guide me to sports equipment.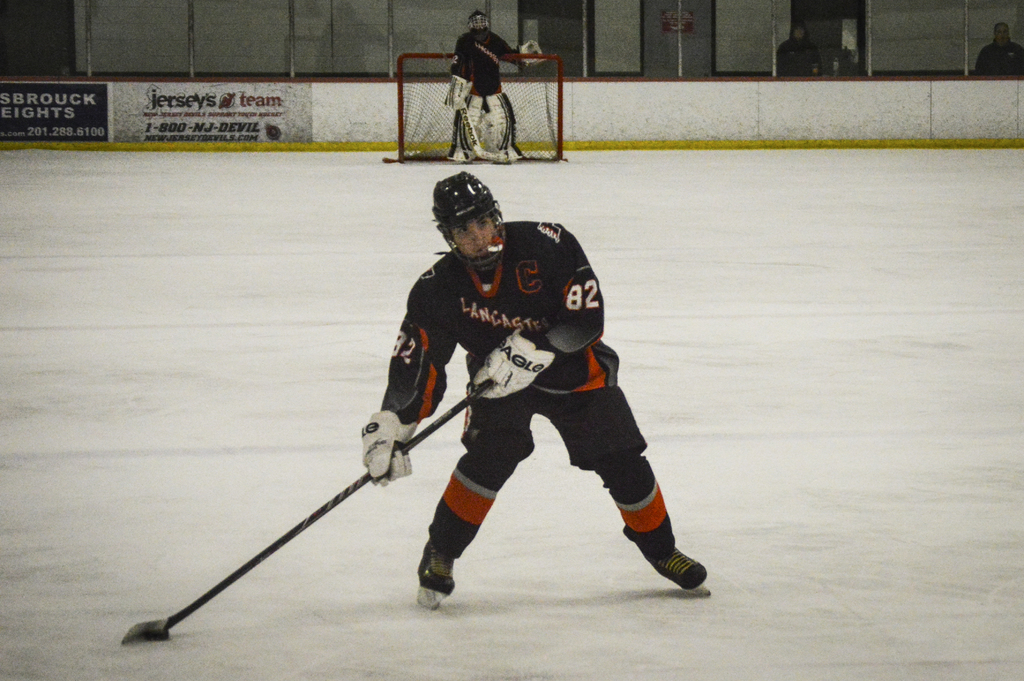
Guidance: 410:536:461:611.
